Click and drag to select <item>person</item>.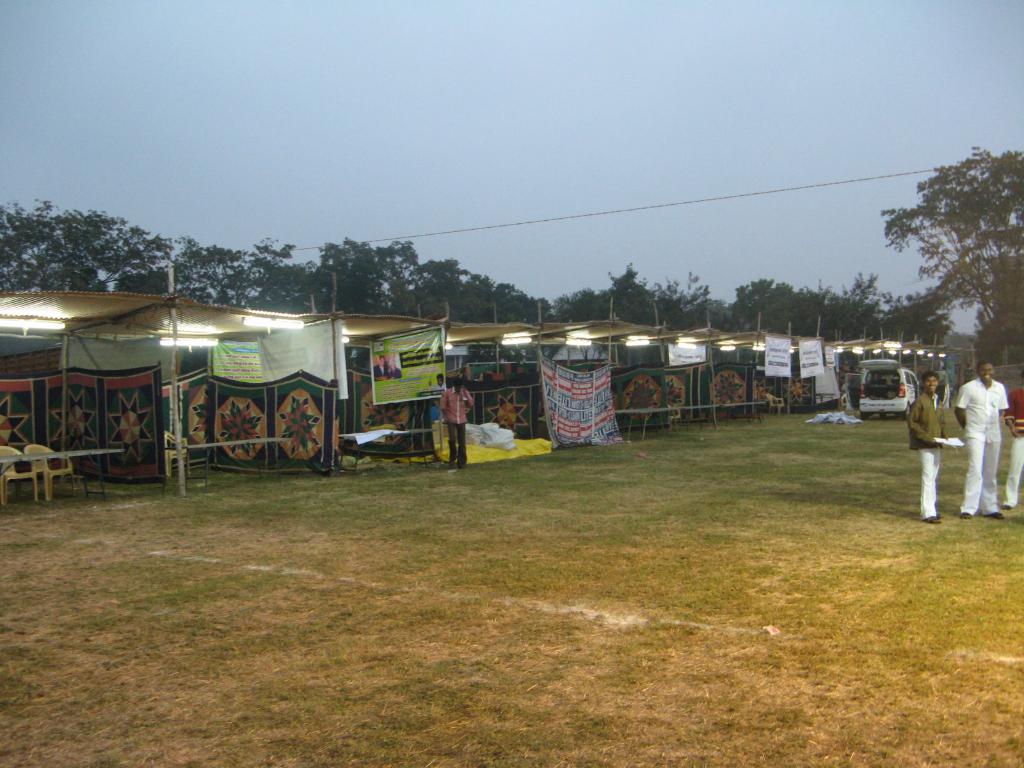
Selection: box(447, 380, 477, 474).
